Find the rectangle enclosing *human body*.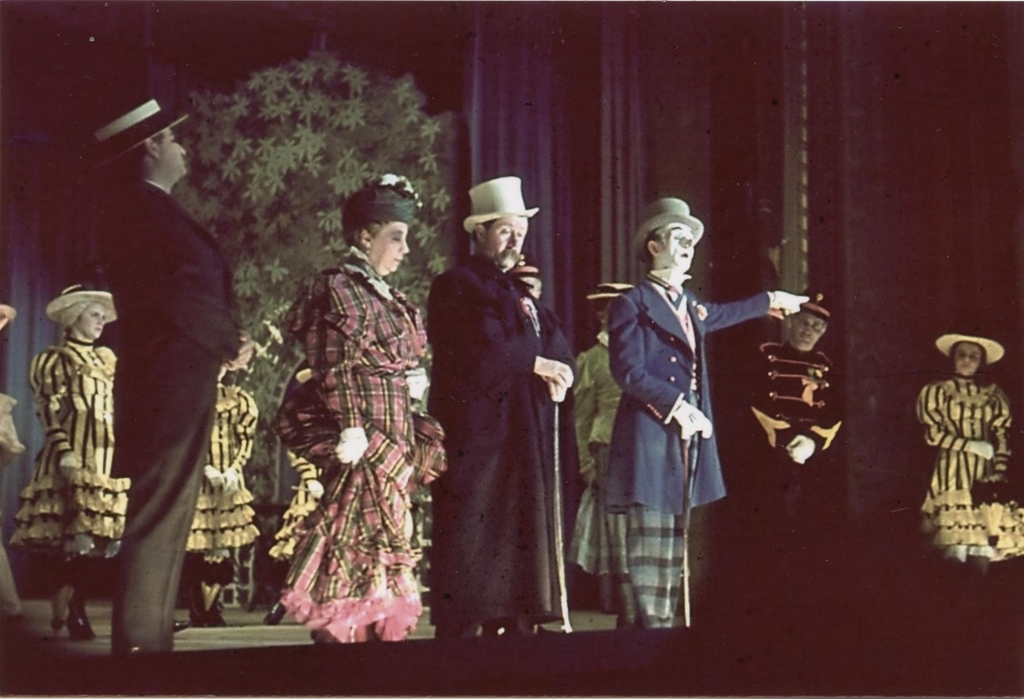
[left=189, top=334, right=261, bottom=623].
